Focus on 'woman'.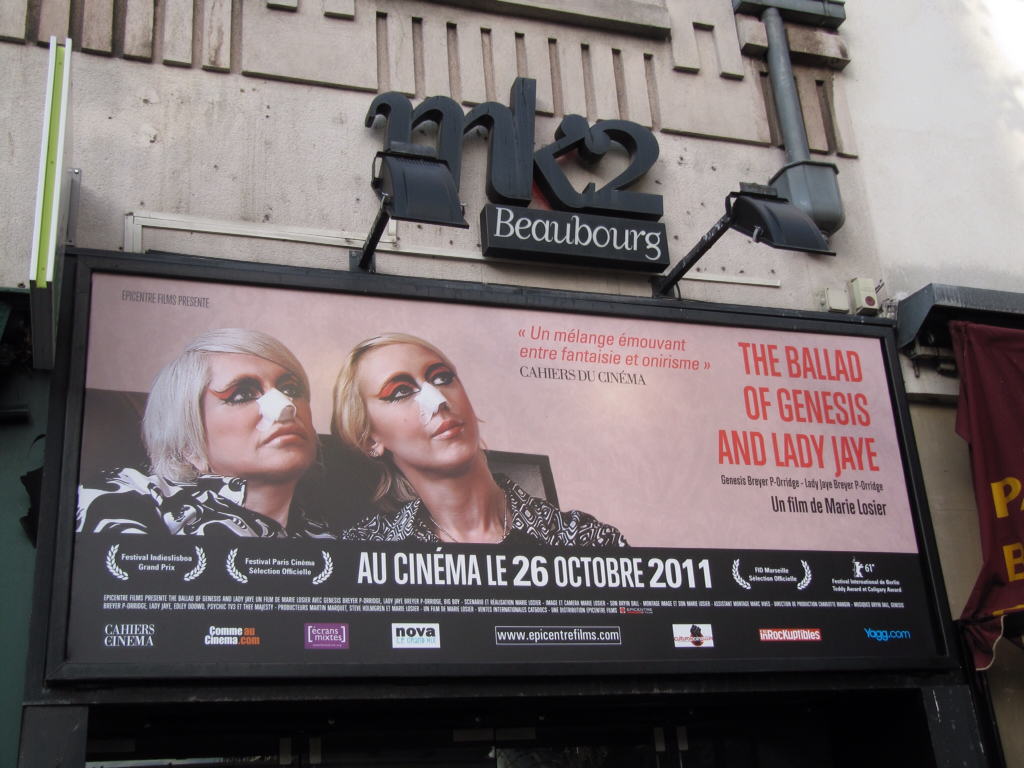
Focused at Rect(328, 320, 627, 550).
